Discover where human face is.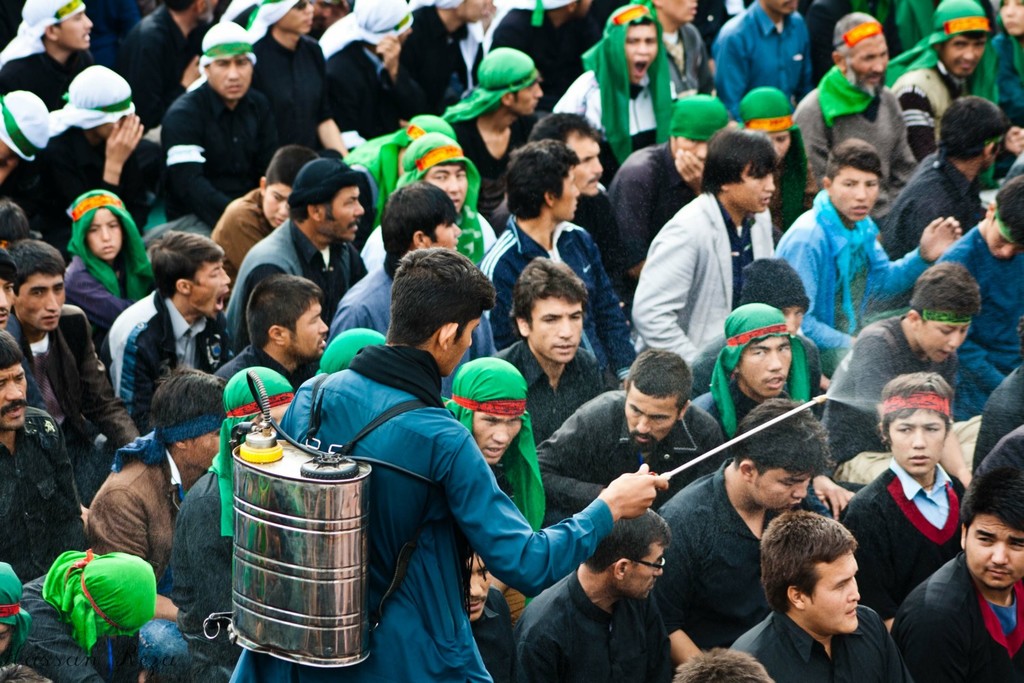
Discovered at 564/131/598/194.
